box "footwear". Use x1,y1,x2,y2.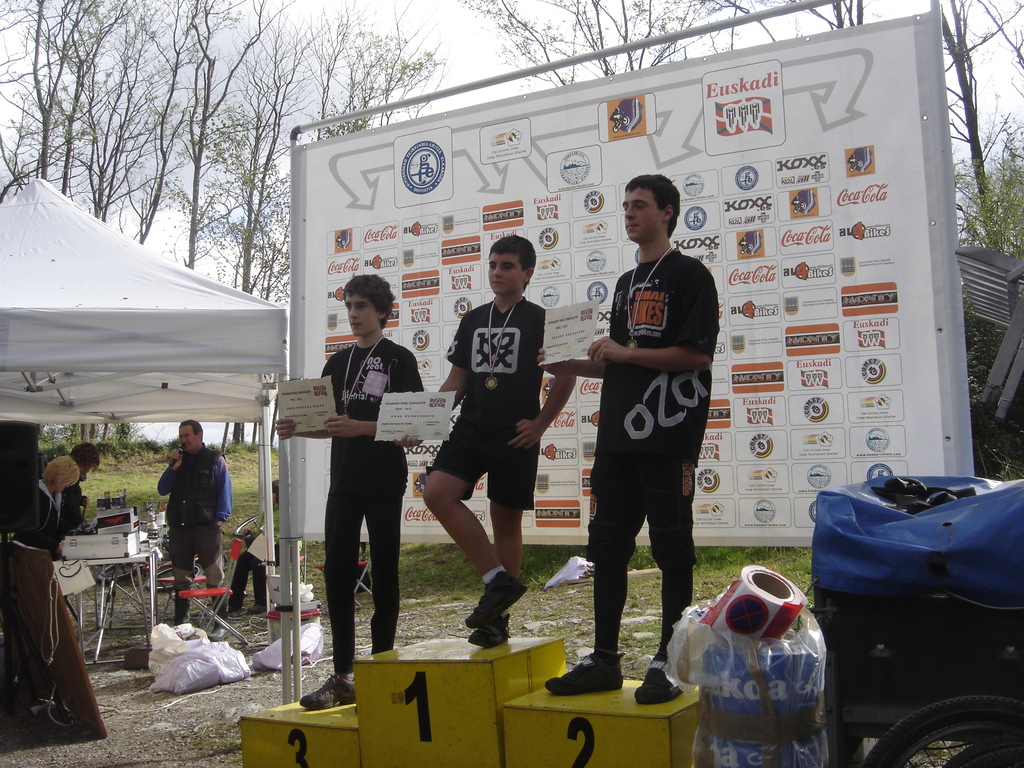
630,671,684,702.
